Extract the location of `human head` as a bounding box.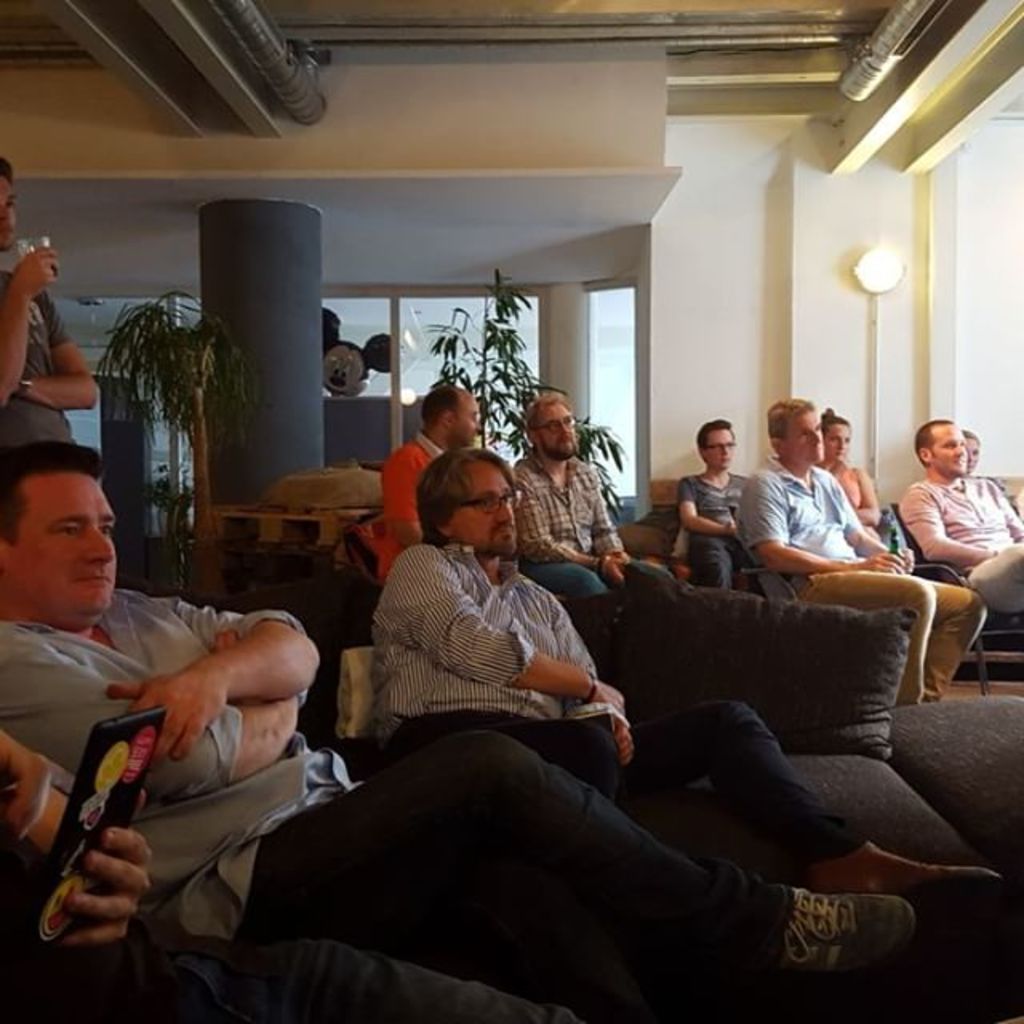
[x1=819, y1=408, x2=848, y2=464].
